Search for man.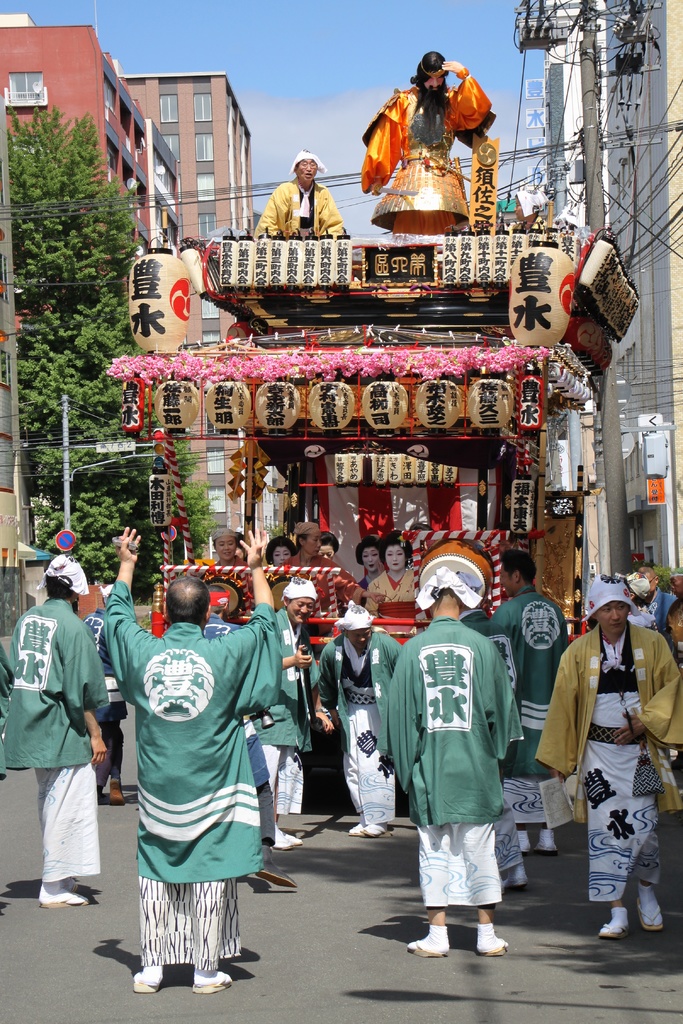
Found at region(248, 145, 345, 238).
